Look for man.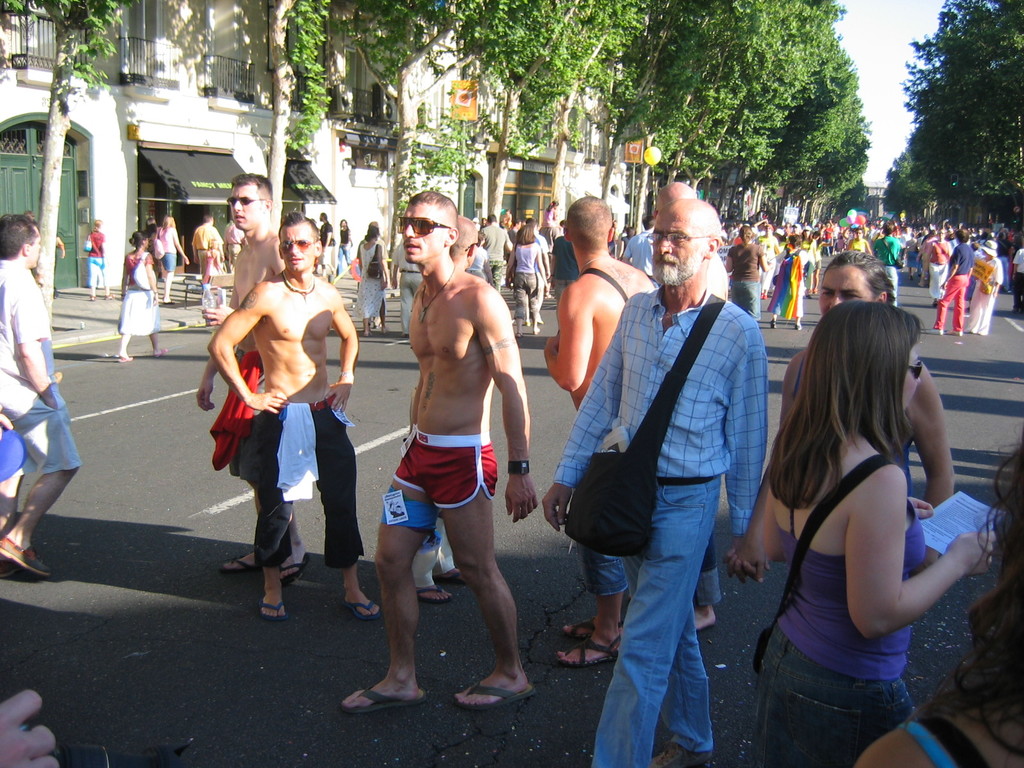
Found: left=196, top=172, right=311, bottom=586.
